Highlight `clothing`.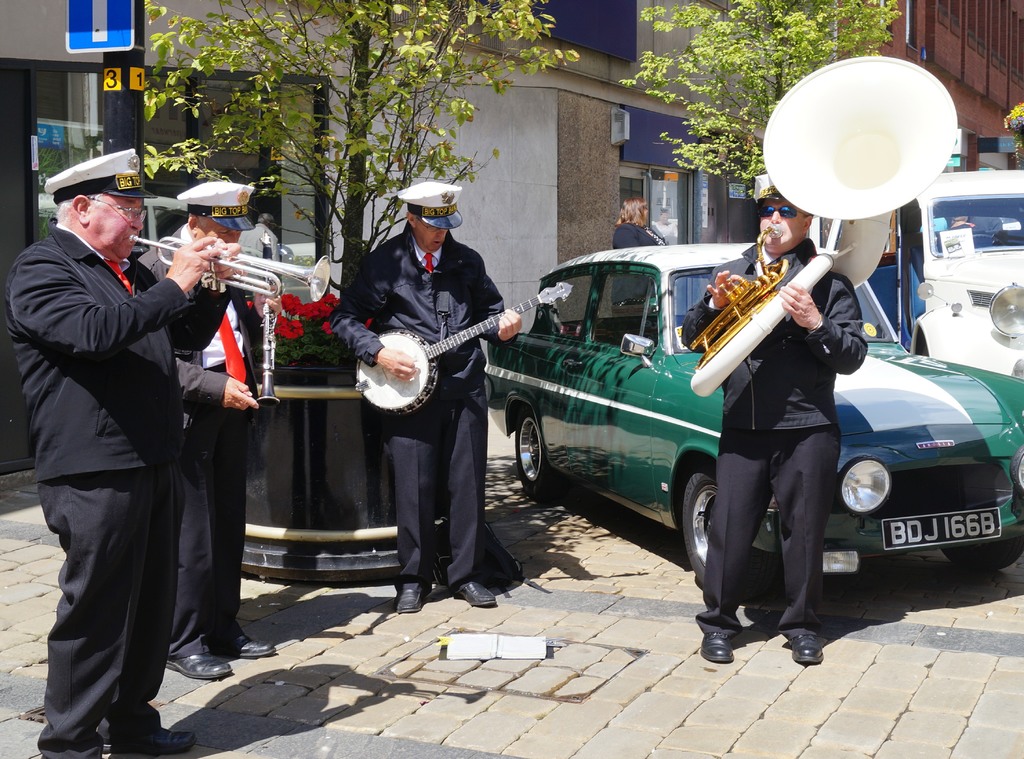
Highlighted region: l=328, t=220, r=518, b=591.
